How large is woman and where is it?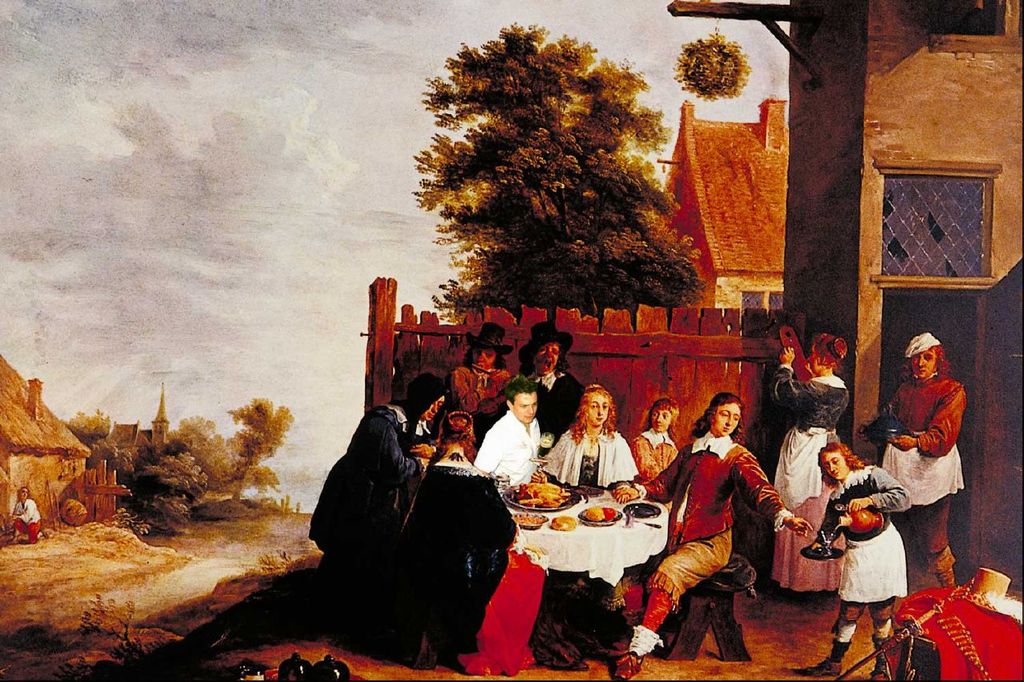
Bounding box: box=[392, 405, 518, 661].
